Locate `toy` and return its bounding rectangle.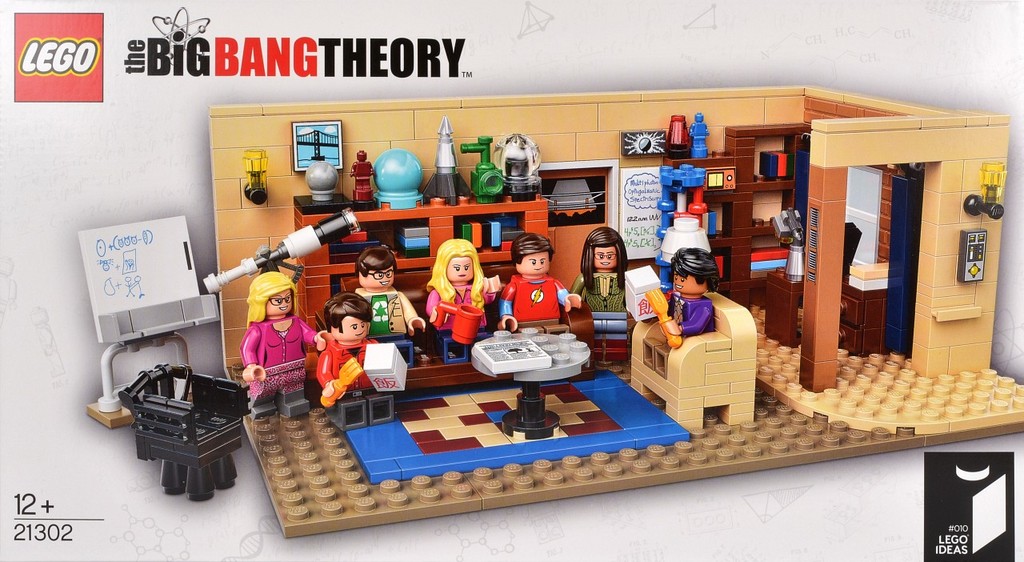
region(344, 143, 386, 198).
